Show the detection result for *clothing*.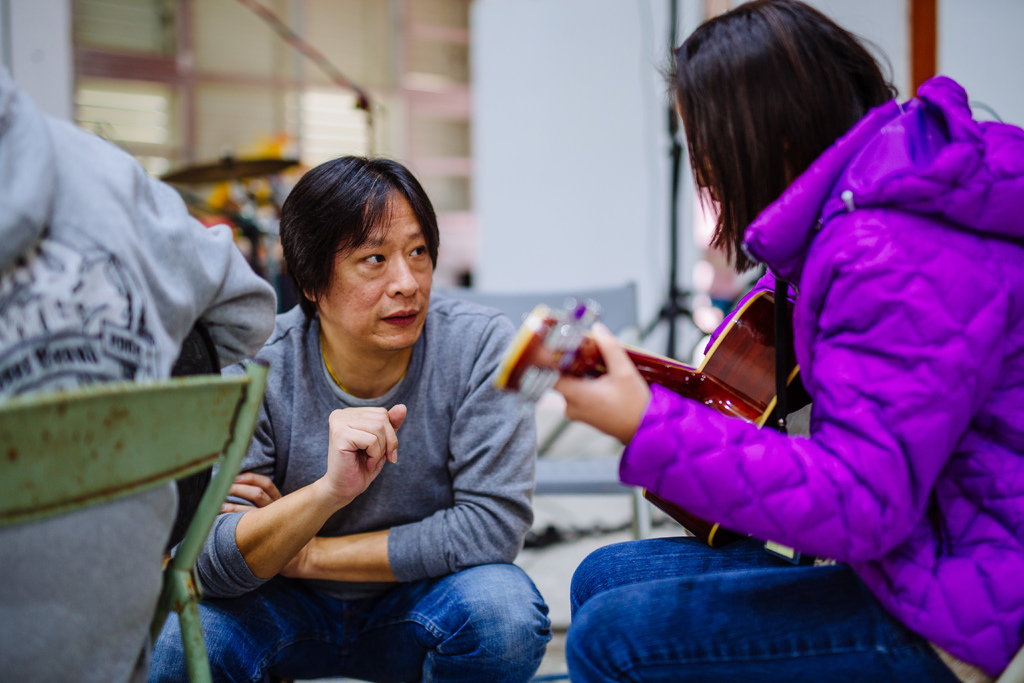
{"x1": 0, "y1": 65, "x2": 276, "y2": 682}.
